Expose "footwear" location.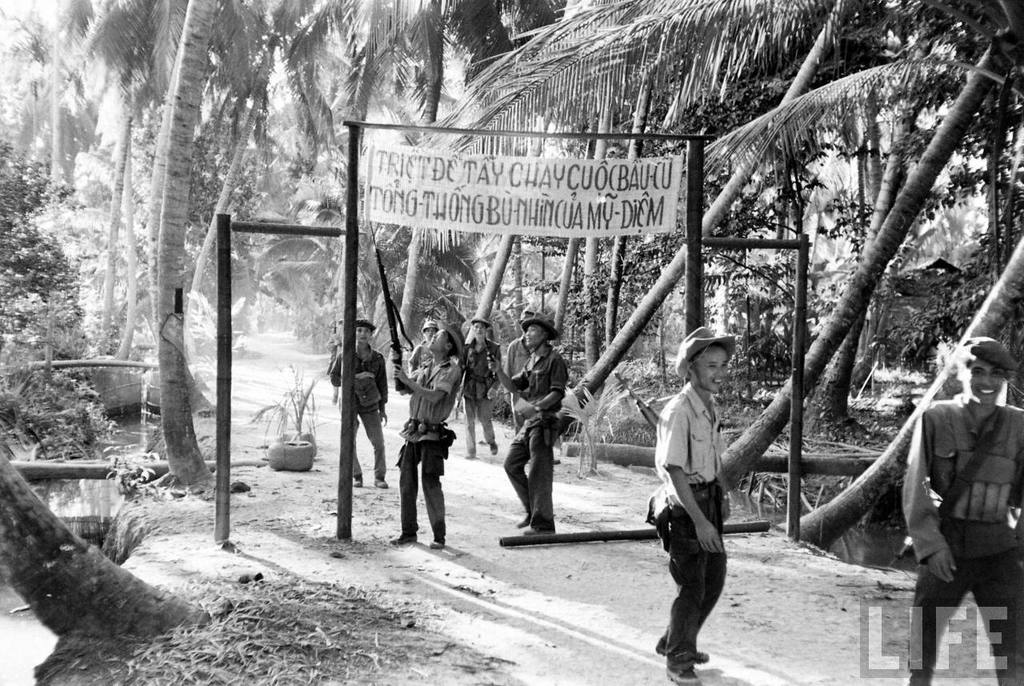
Exposed at 462, 450, 478, 459.
